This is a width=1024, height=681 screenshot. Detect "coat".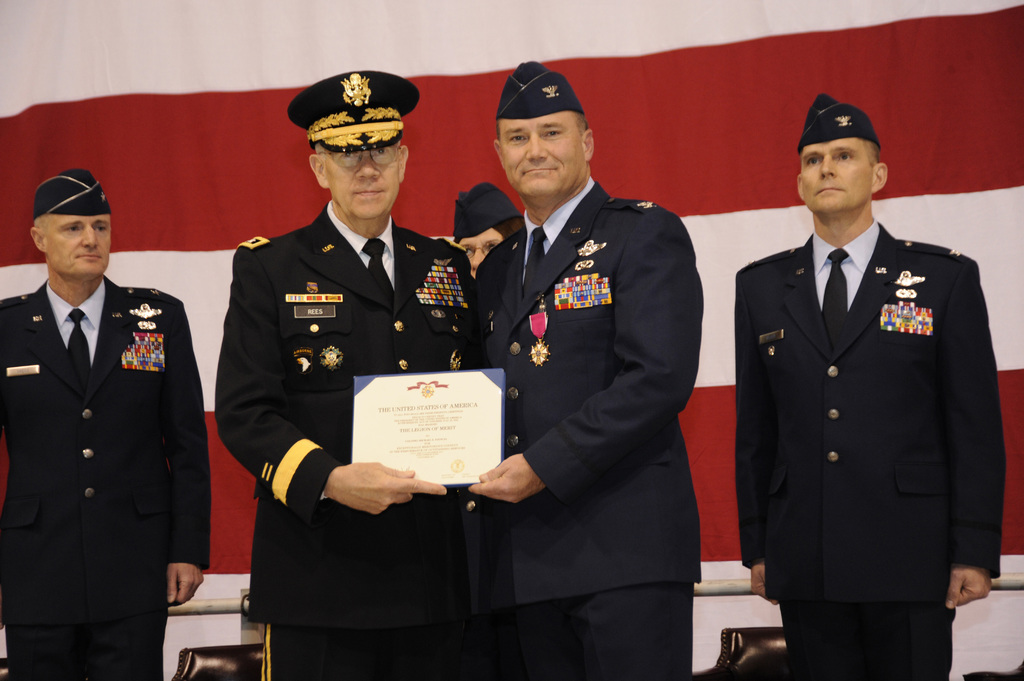
box(732, 211, 1010, 618).
